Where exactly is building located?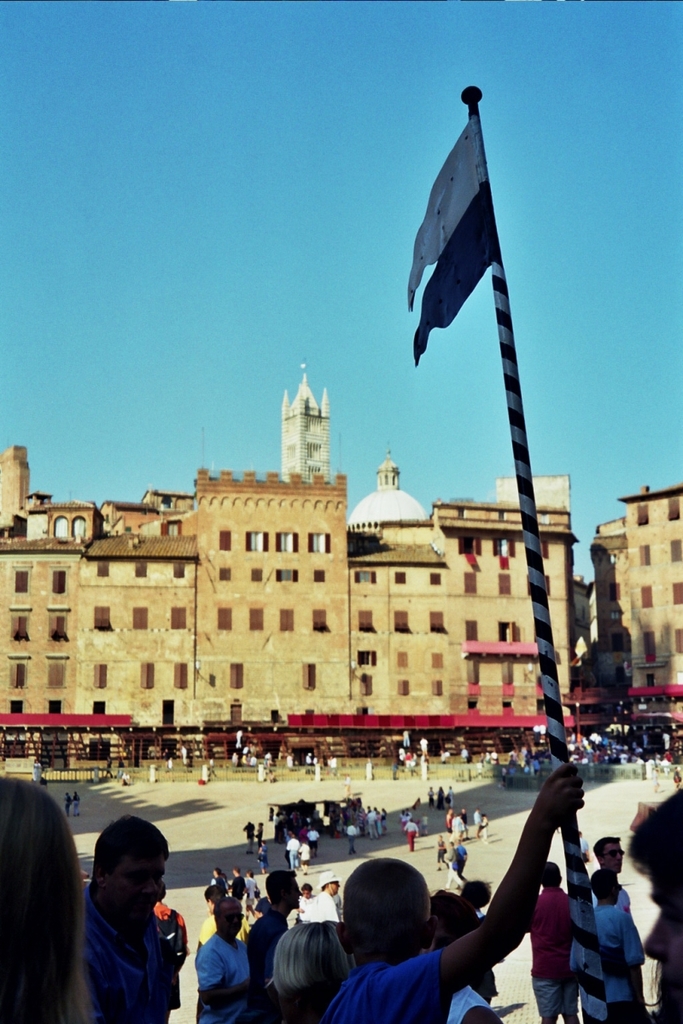
Its bounding box is (0,451,581,748).
